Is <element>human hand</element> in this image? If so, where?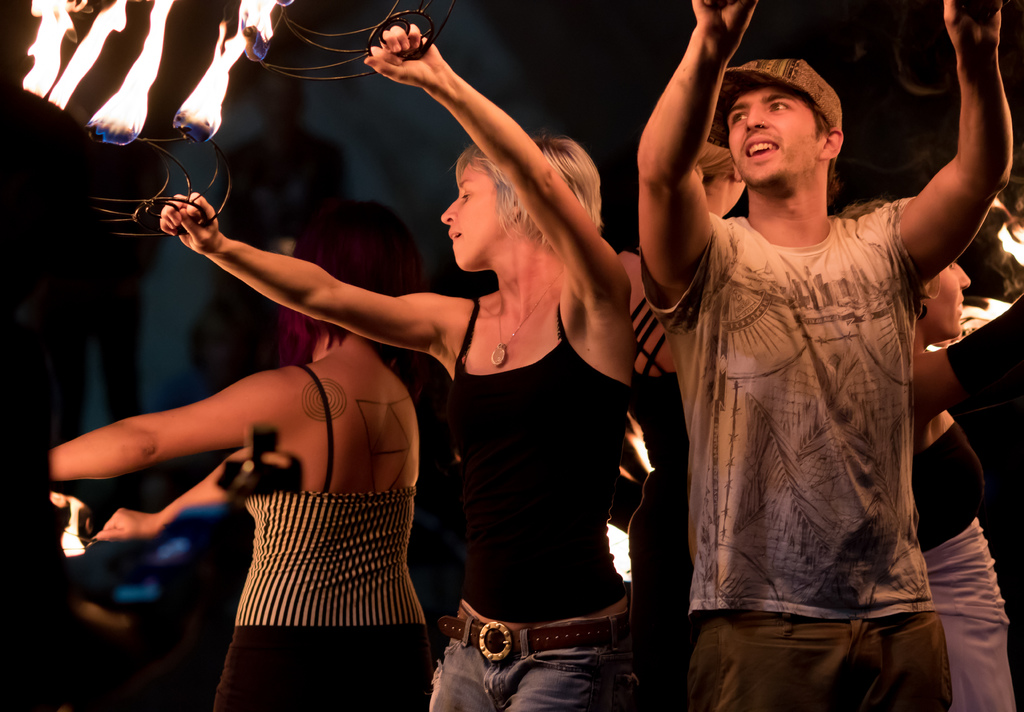
Yes, at {"left": 91, "top": 507, "right": 158, "bottom": 546}.
